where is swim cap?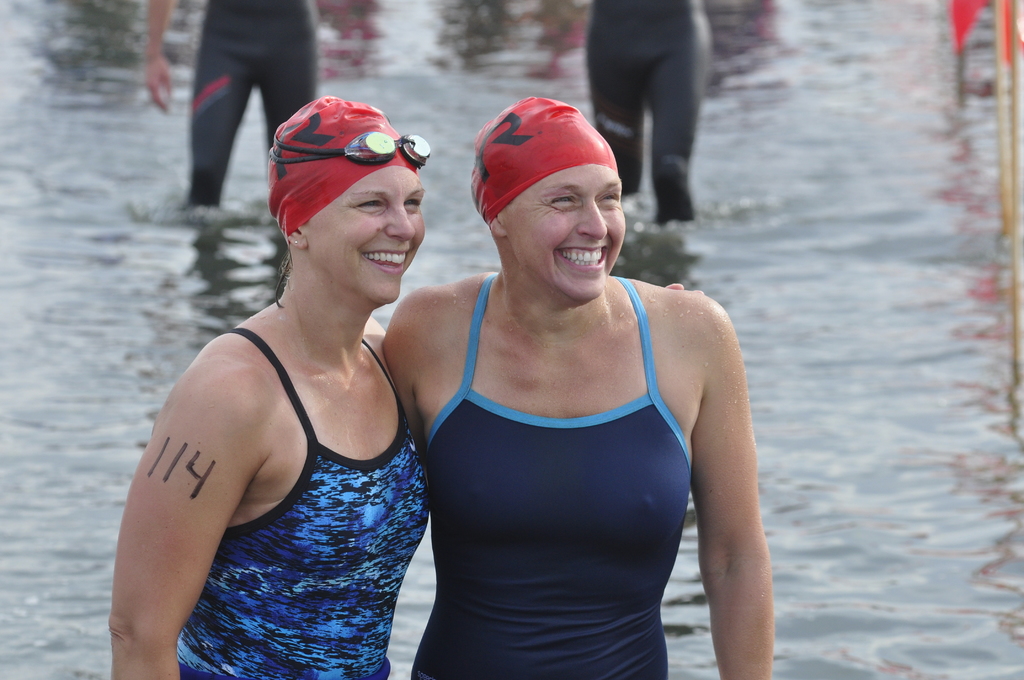
Rect(269, 90, 415, 243).
